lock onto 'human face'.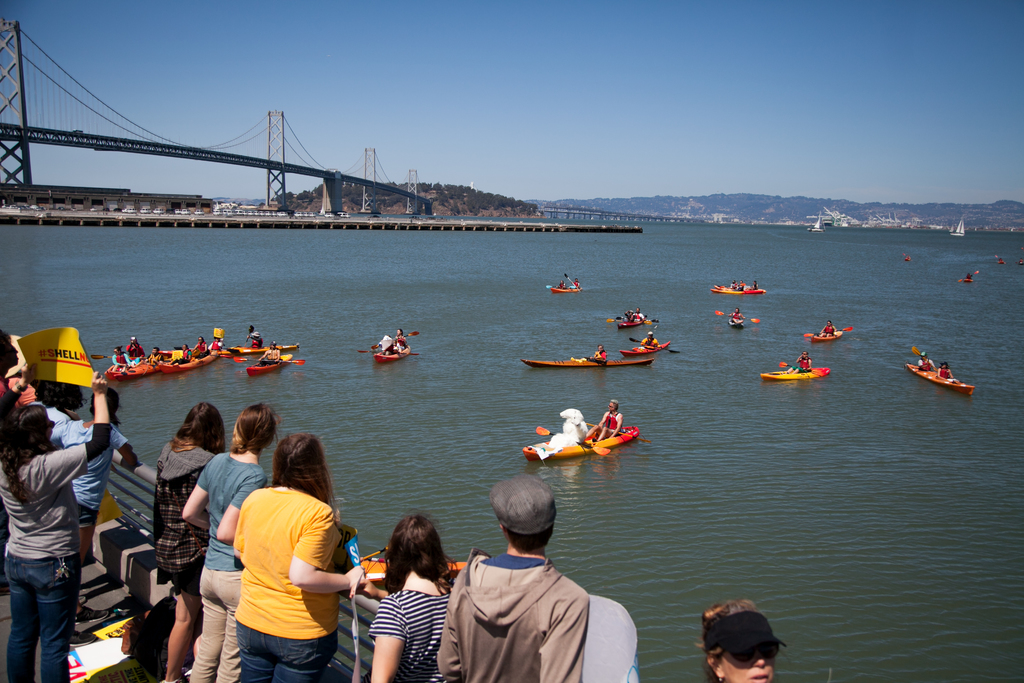
Locked: (left=800, top=350, right=806, bottom=358).
